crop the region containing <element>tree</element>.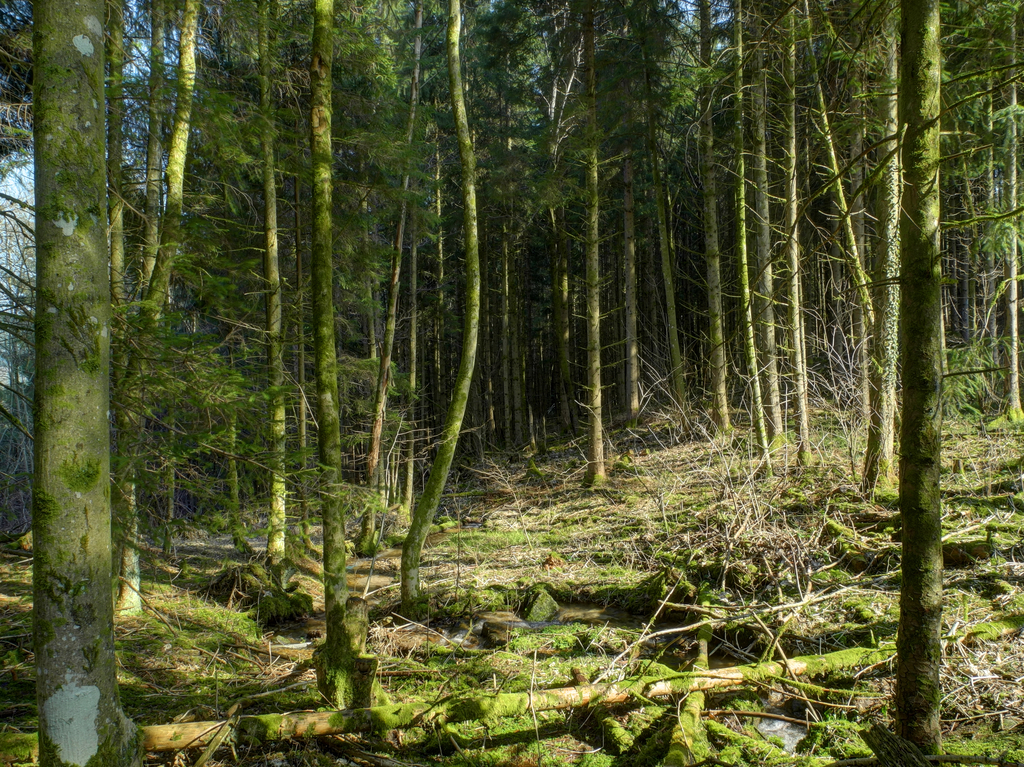
Crop region: 845, 0, 892, 491.
